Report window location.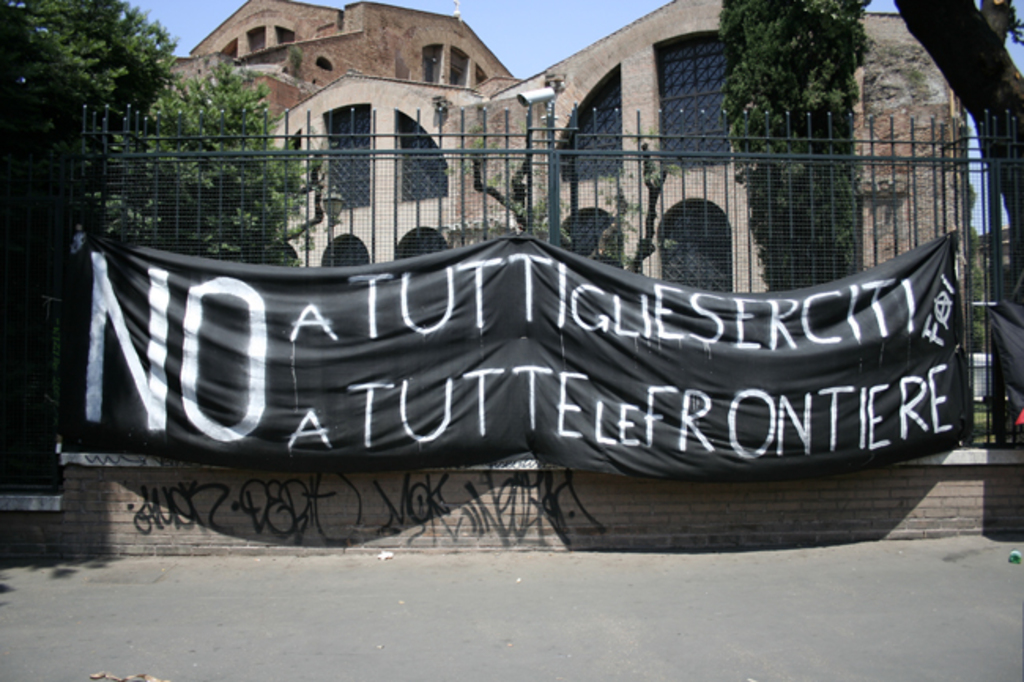
Report: (561, 208, 629, 276).
